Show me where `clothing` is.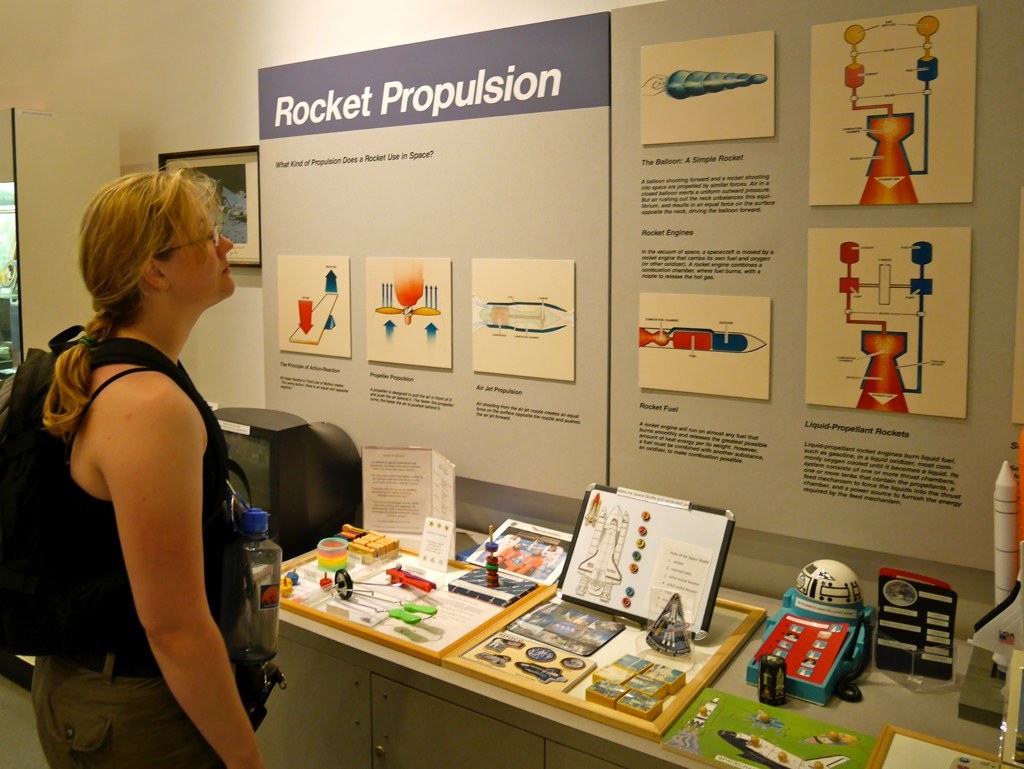
`clothing` is at rect(27, 363, 246, 768).
